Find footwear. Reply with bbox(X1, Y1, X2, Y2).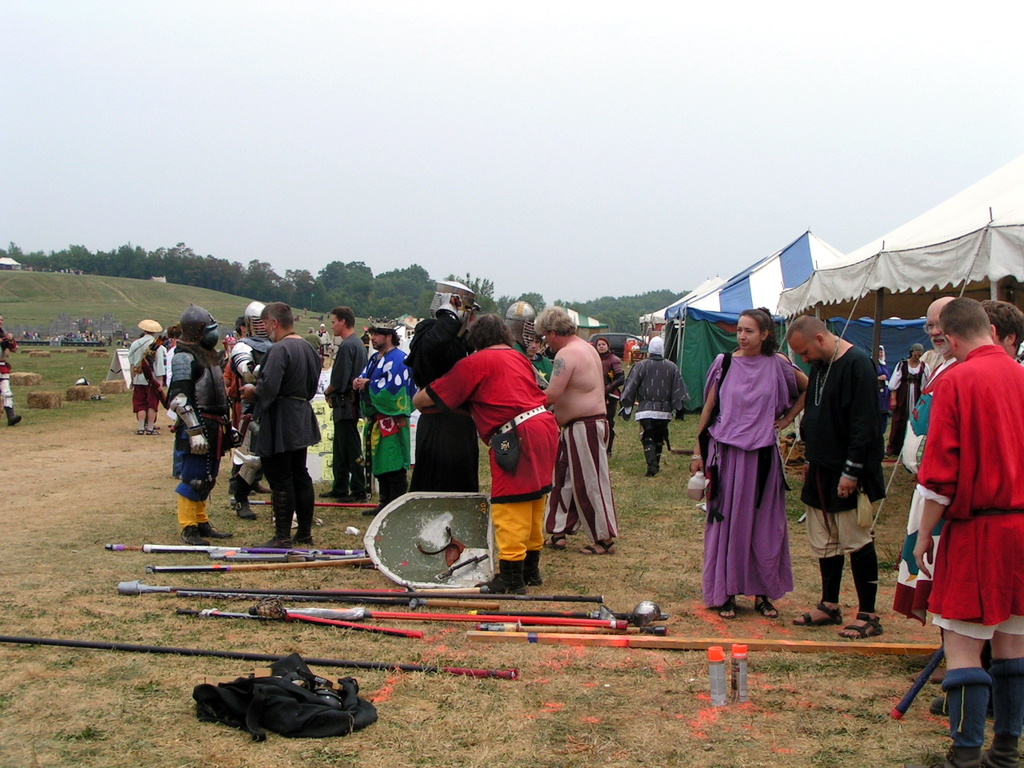
bbox(579, 538, 617, 560).
